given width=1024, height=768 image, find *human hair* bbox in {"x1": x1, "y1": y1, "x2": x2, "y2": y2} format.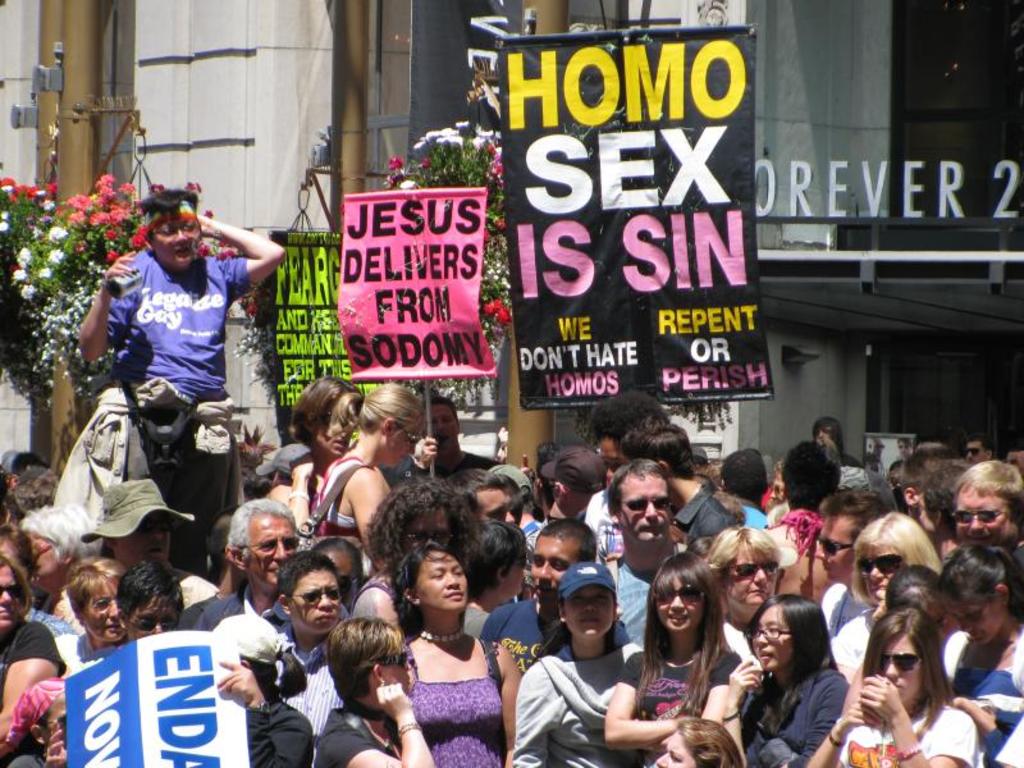
{"x1": 950, "y1": 458, "x2": 1023, "y2": 511}.
